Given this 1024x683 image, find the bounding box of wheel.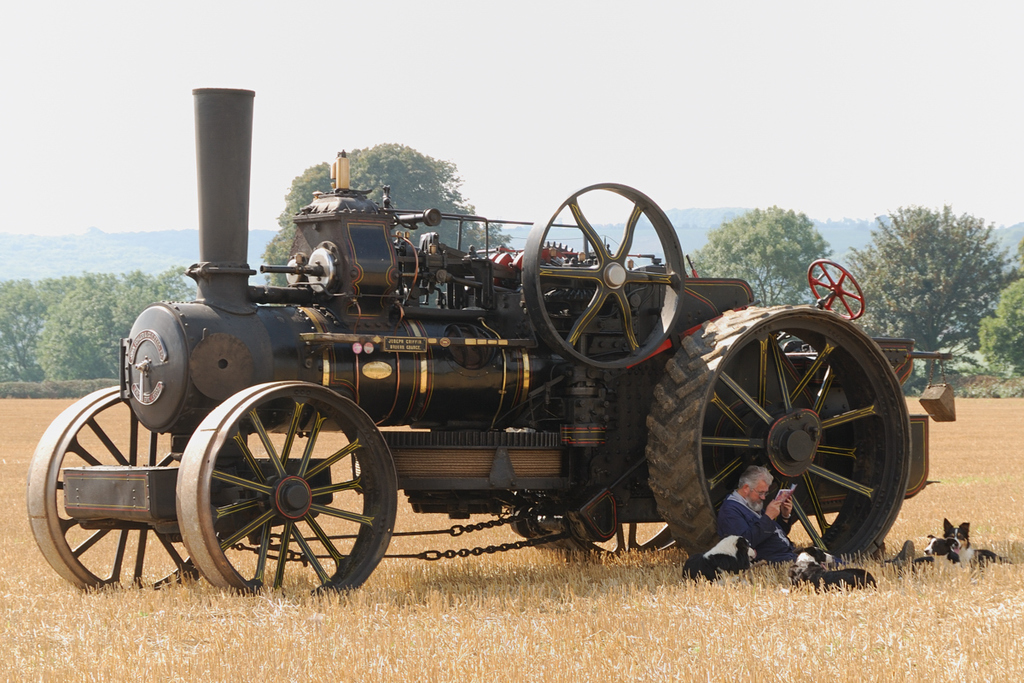
x1=520, y1=177, x2=690, y2=379.
